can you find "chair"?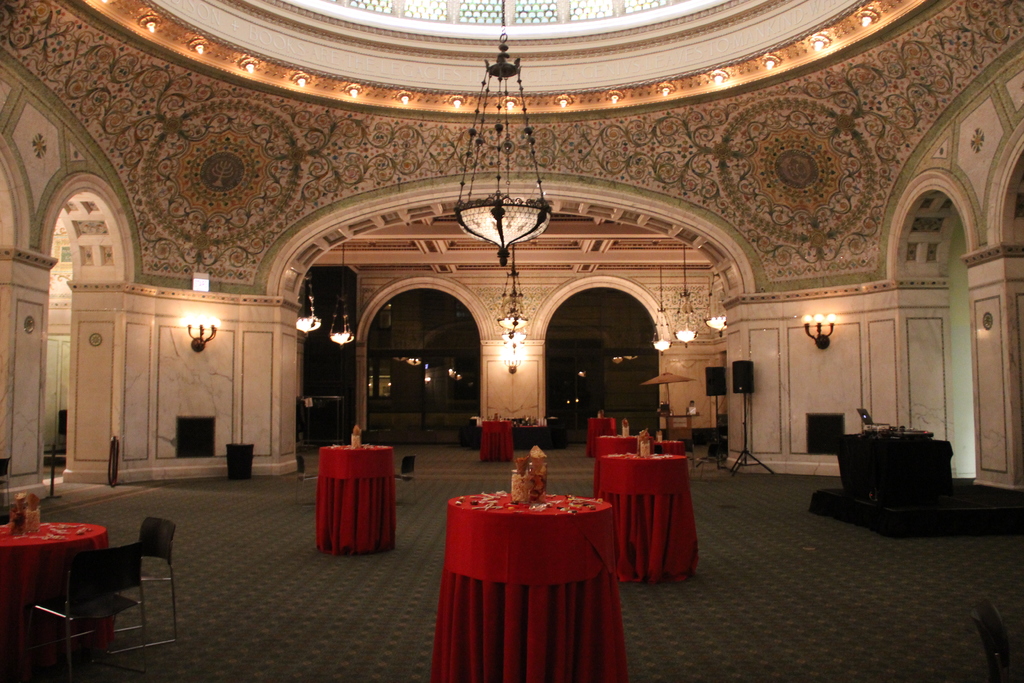
Yes, bounding box: x1=696, y1=437, x2=720, y2=483.
